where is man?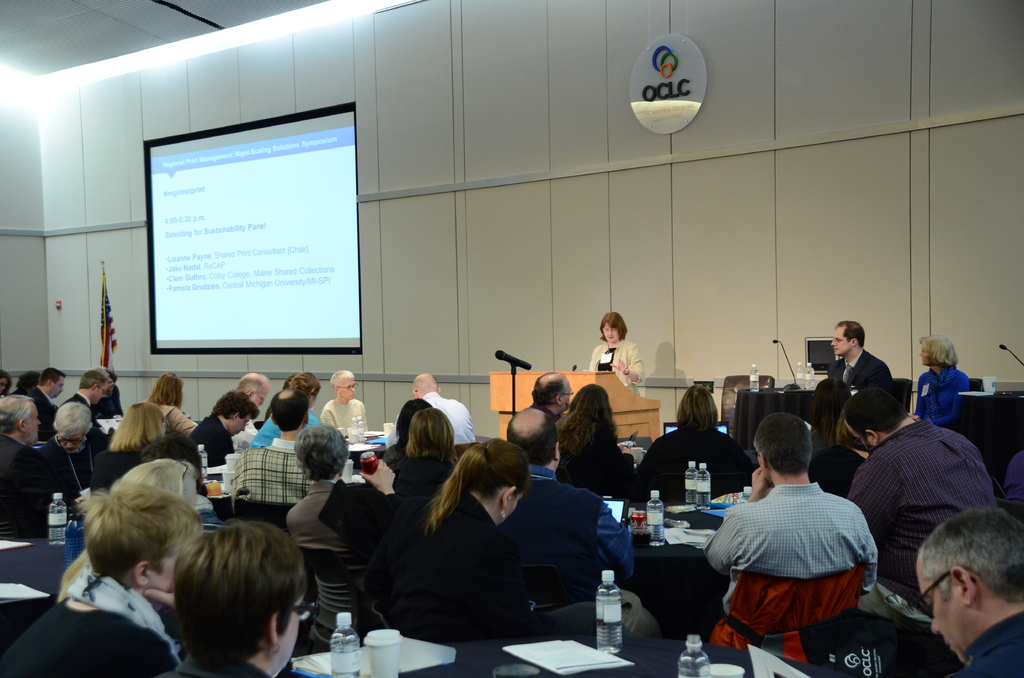
[838, 389, 993, 620].
